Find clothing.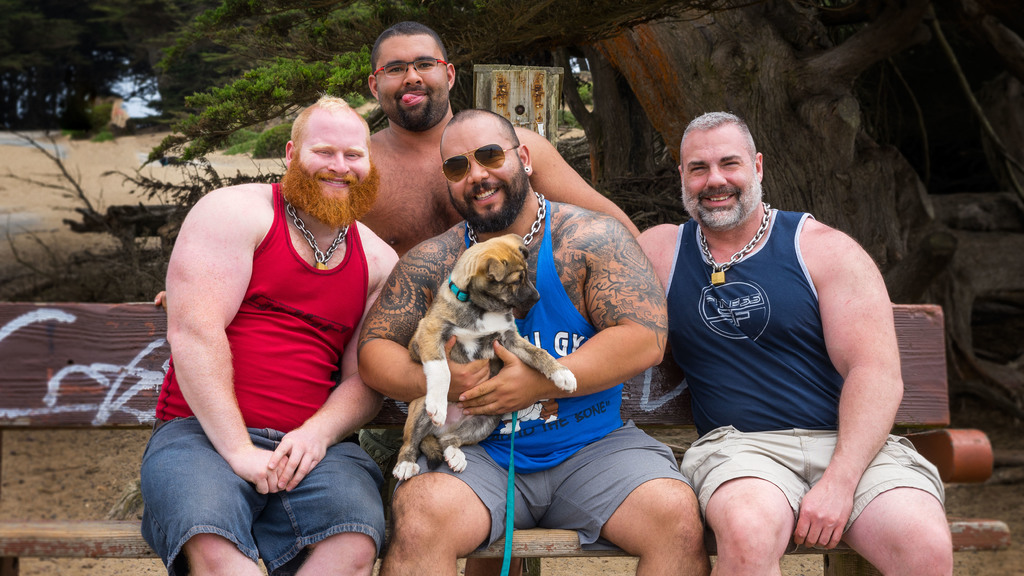
660 174 904 532.
